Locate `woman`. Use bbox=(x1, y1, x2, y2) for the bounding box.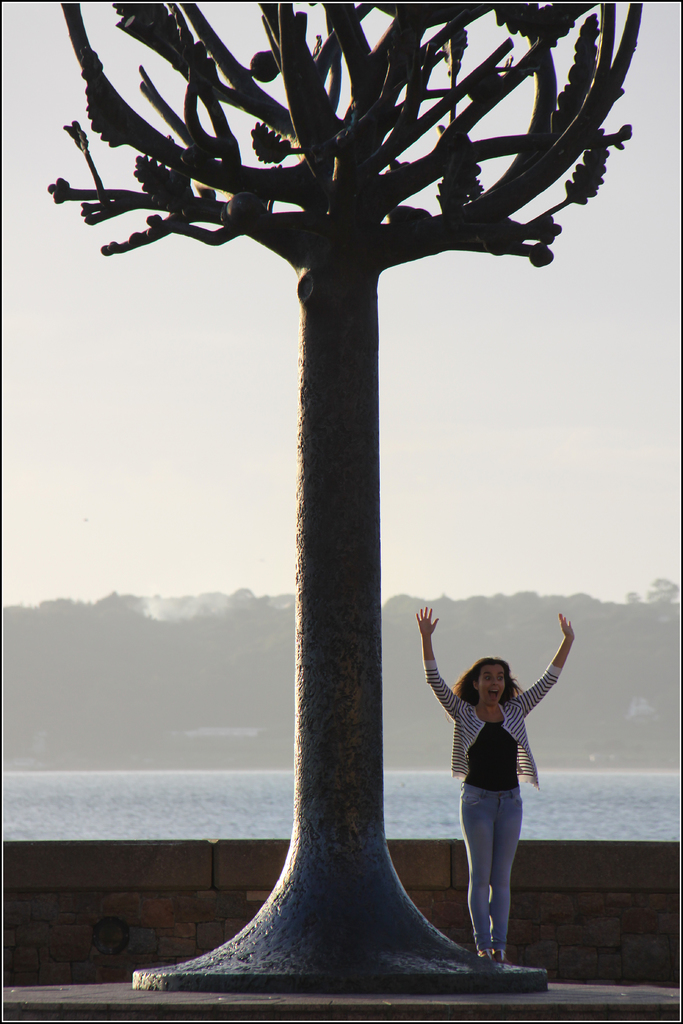
bbox=(417, 607, 576, 963).
